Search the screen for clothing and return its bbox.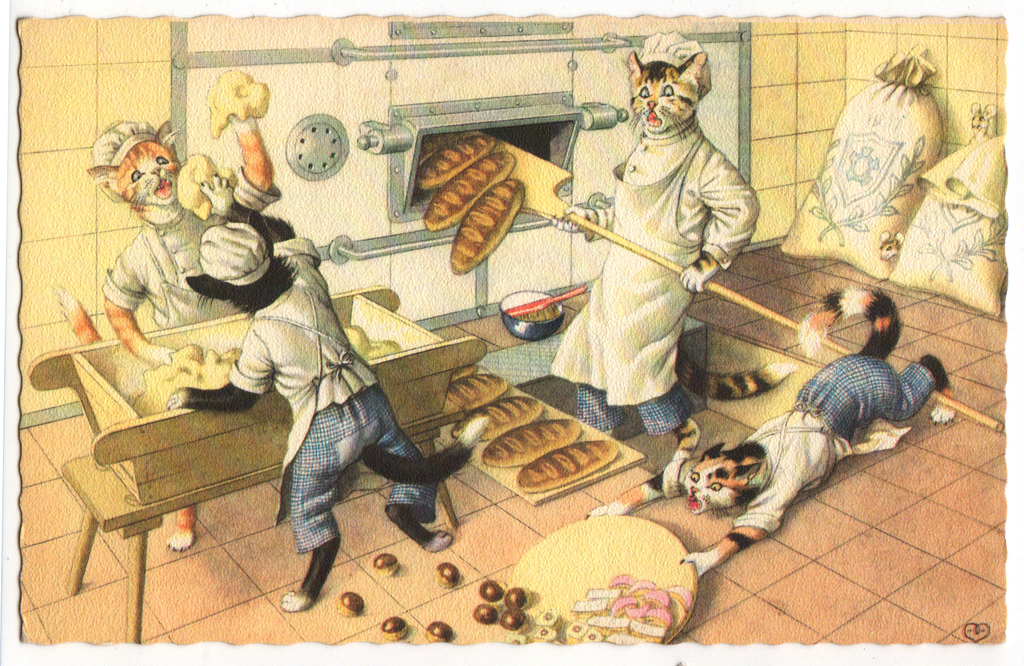
Found: select_region(677, 352, 937, 532).
